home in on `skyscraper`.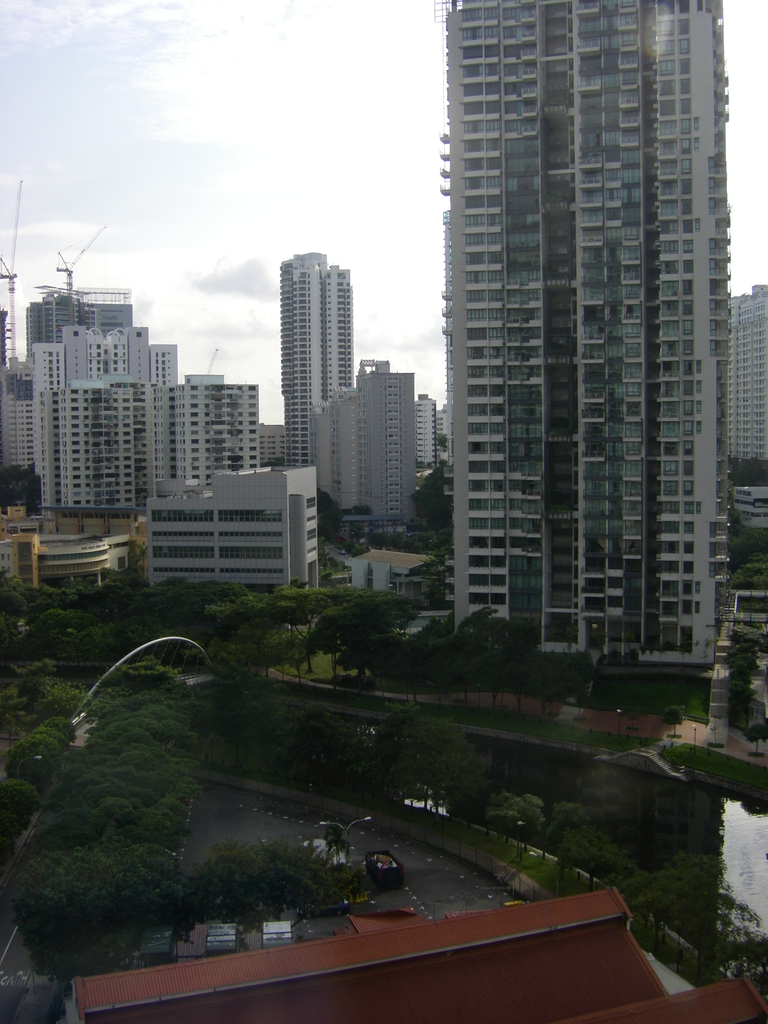
Homed in at bbox=[271, 255, 347, 479].
